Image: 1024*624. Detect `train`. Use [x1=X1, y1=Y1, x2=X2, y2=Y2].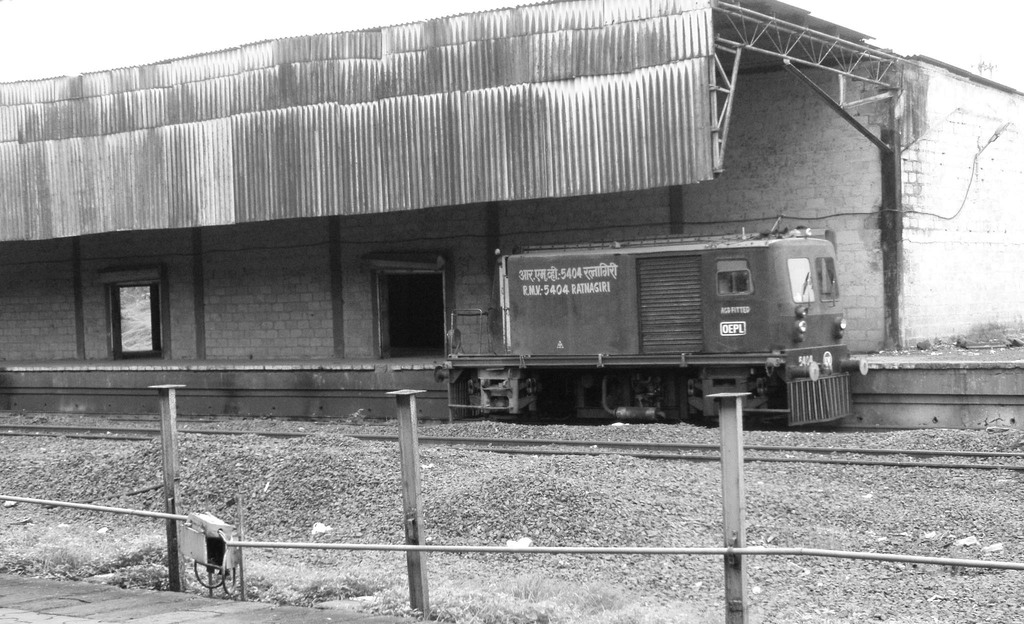
[x1=426, y1=220, x2=871, y2=435].
